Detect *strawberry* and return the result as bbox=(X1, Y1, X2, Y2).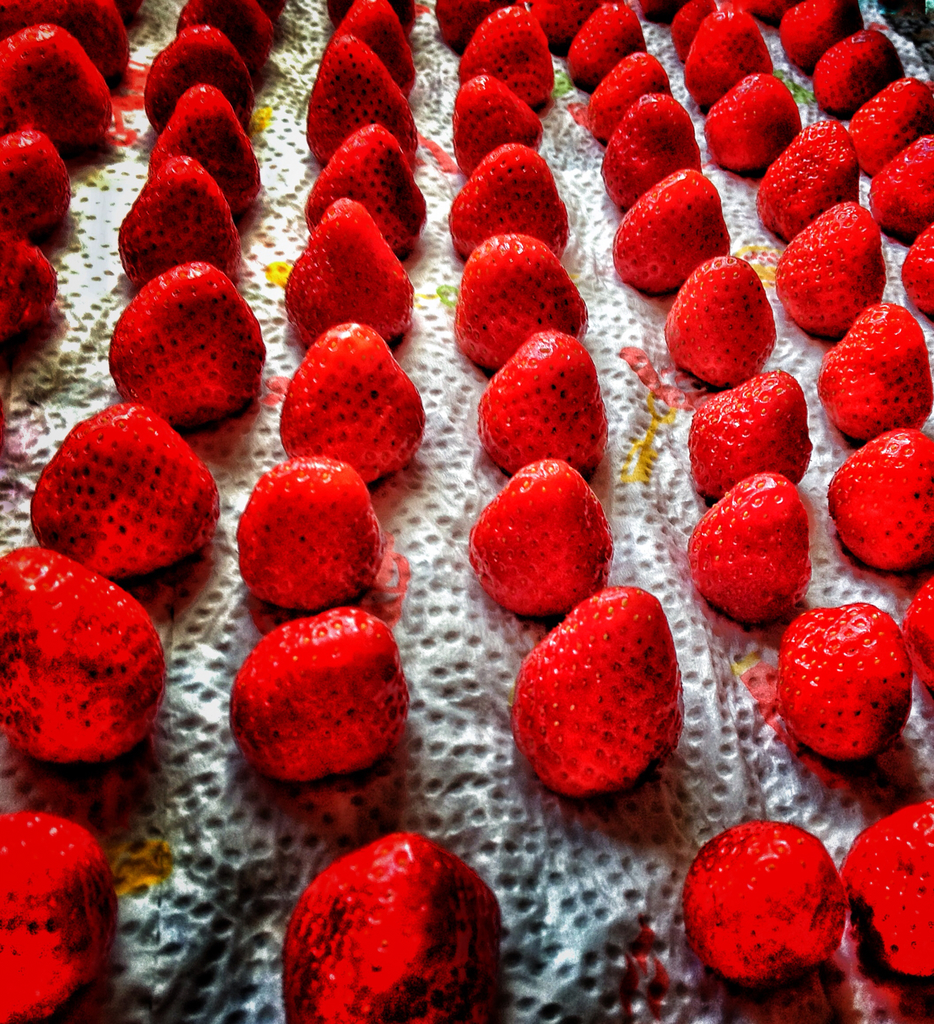
bbox=(114, 260, 266, 430).
